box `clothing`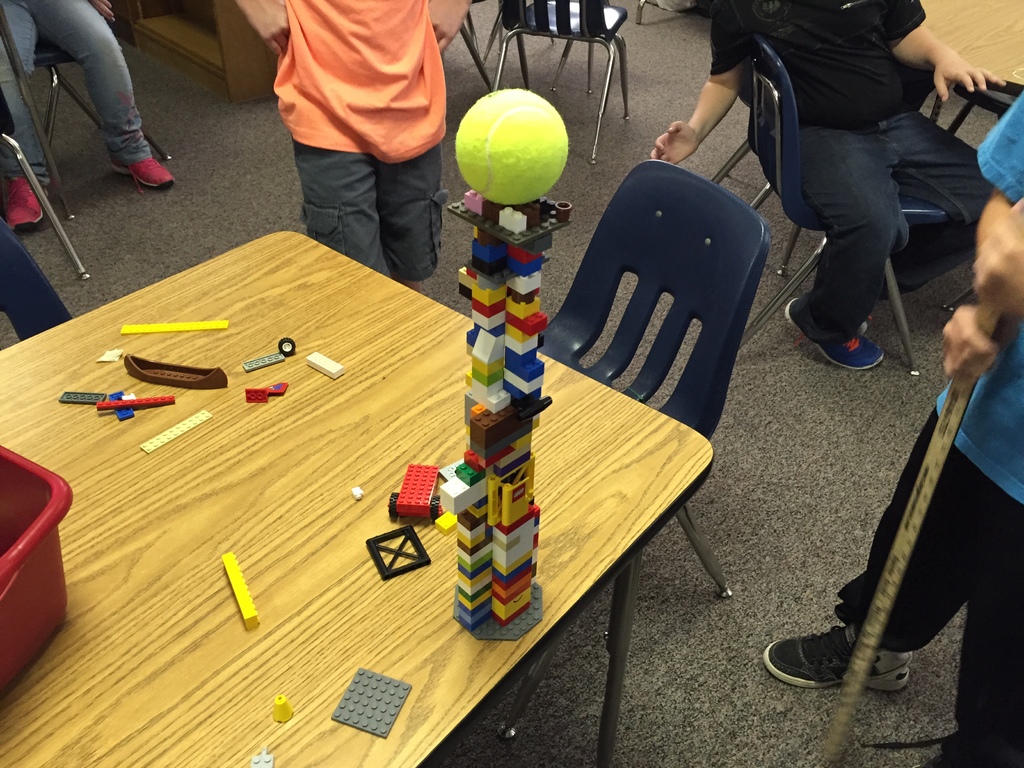
712:0:987:351
